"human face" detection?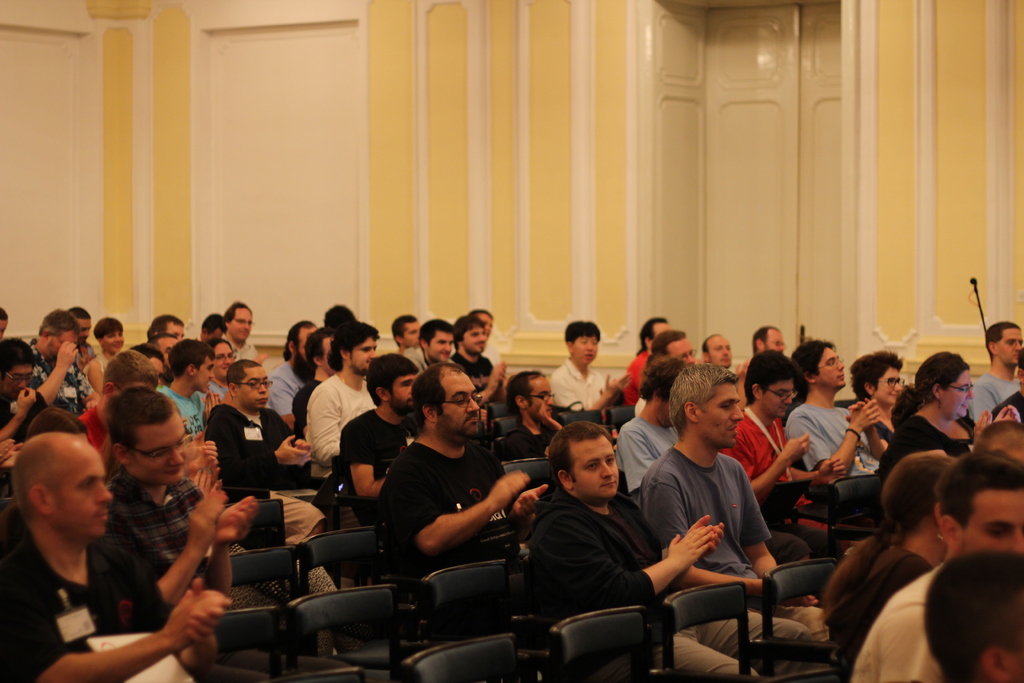
box(942, 366, 977, 418)
